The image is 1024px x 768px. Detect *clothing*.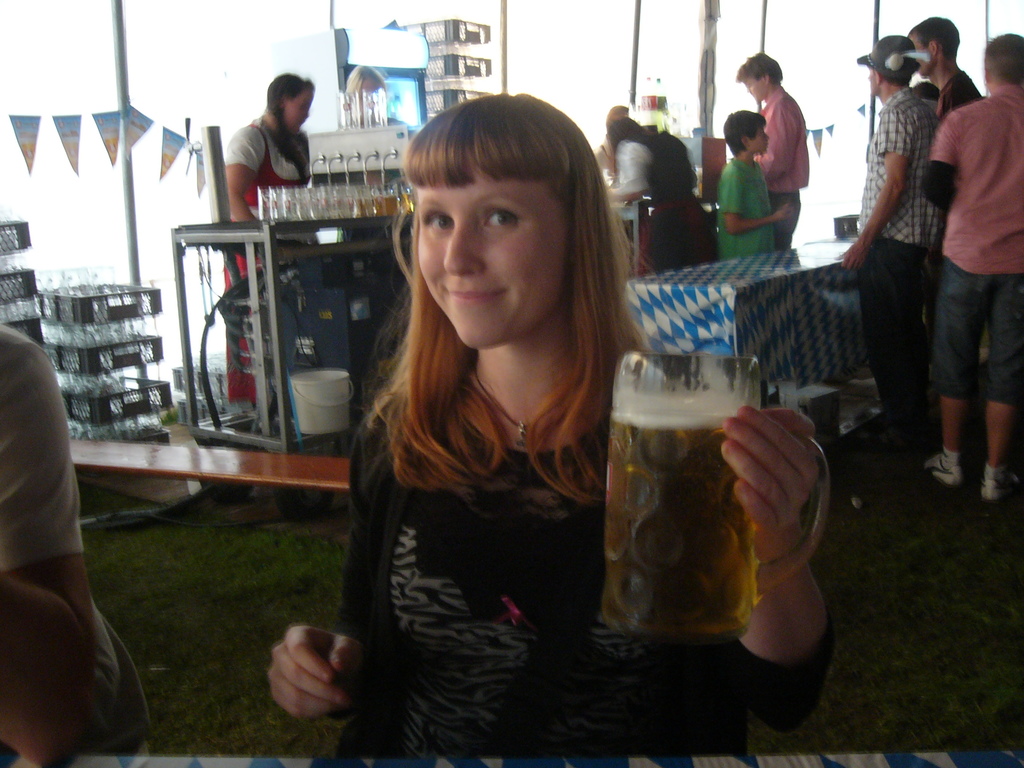
Detection: (923, 84, 1023, 411).
